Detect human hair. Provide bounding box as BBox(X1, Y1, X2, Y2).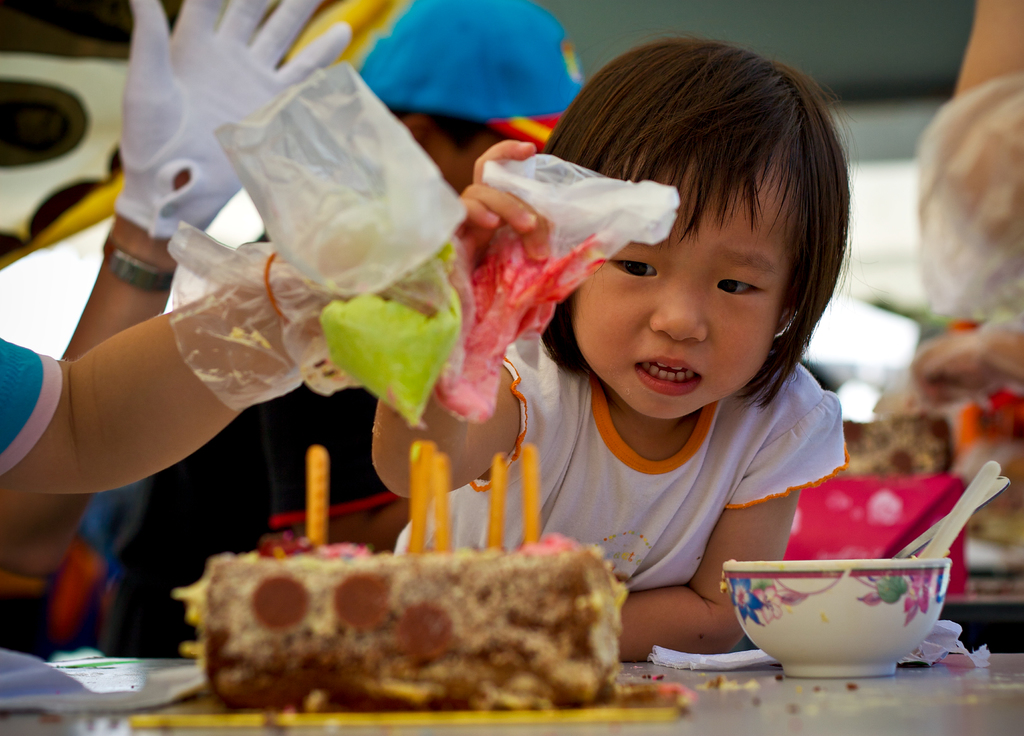
BBox(525, 39, 849, 417).
